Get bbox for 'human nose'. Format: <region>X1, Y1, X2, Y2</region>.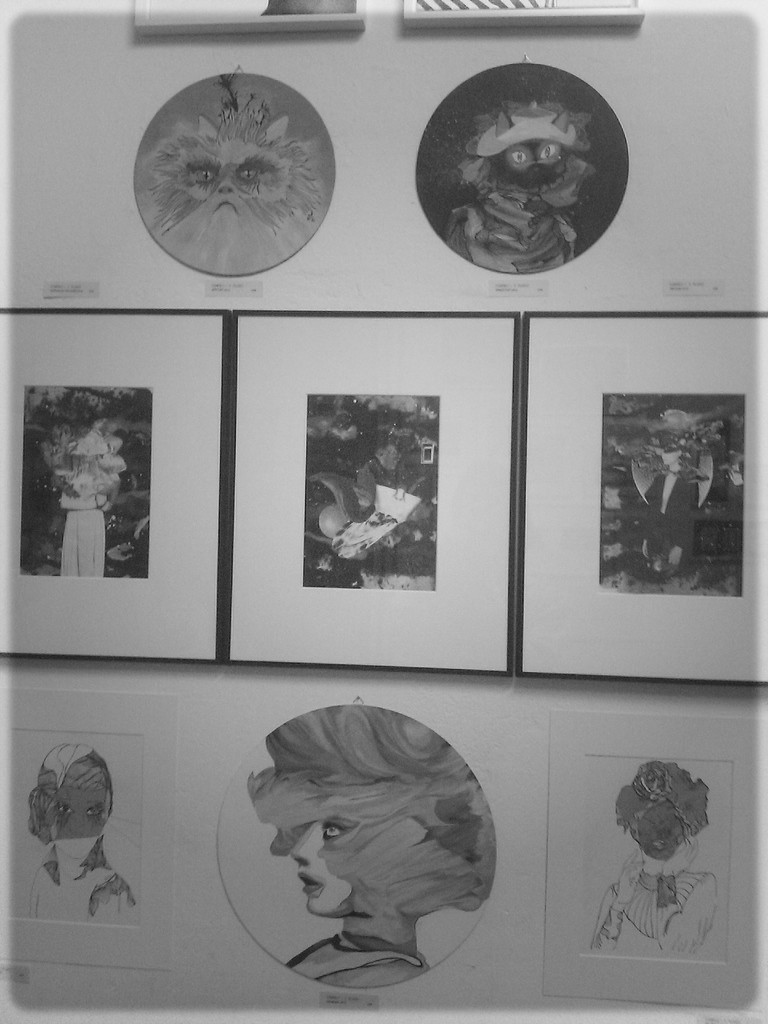
<region>292, 819, 321, 868</region>.
